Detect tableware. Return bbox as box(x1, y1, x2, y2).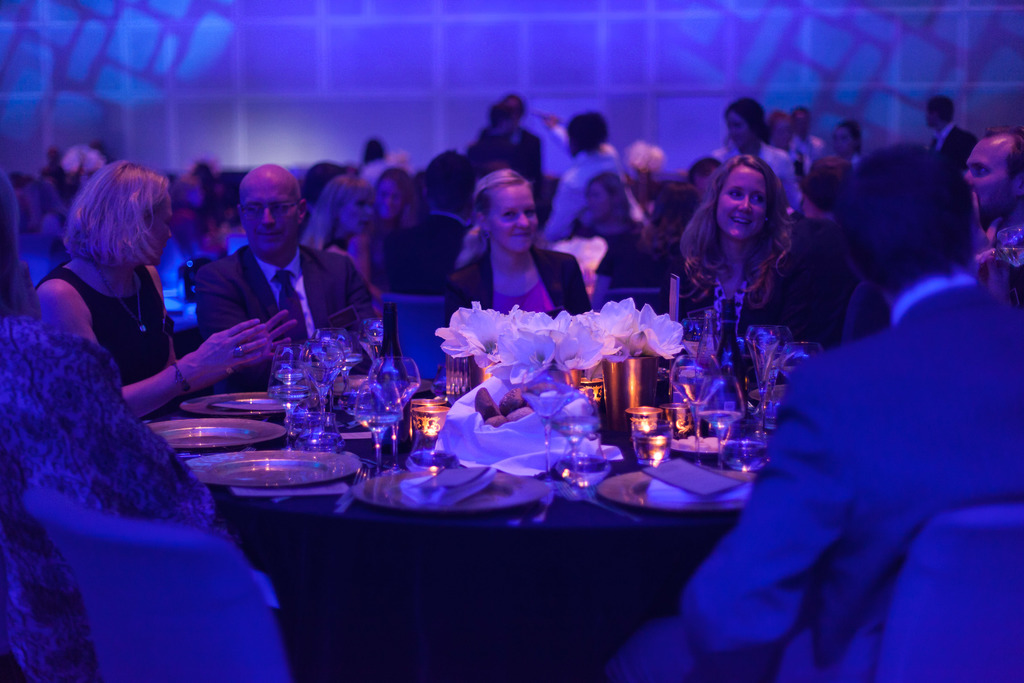
box(148, 425, 292, 452).
